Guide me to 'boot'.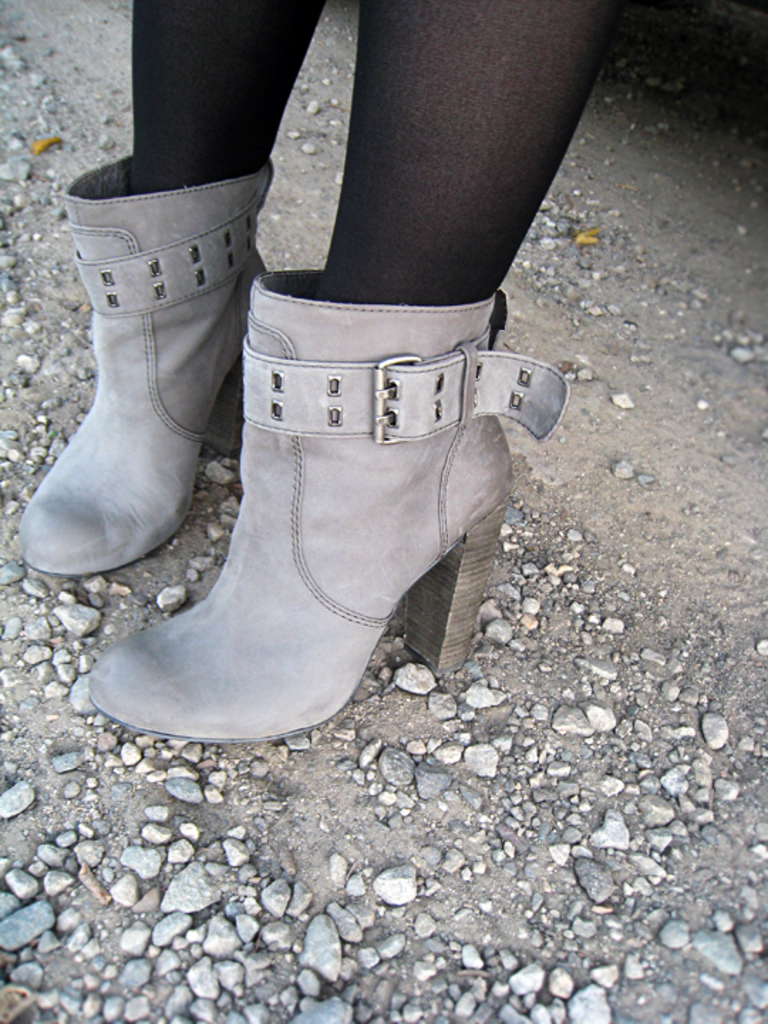
Guidance: [80, 287, 565, 713].
